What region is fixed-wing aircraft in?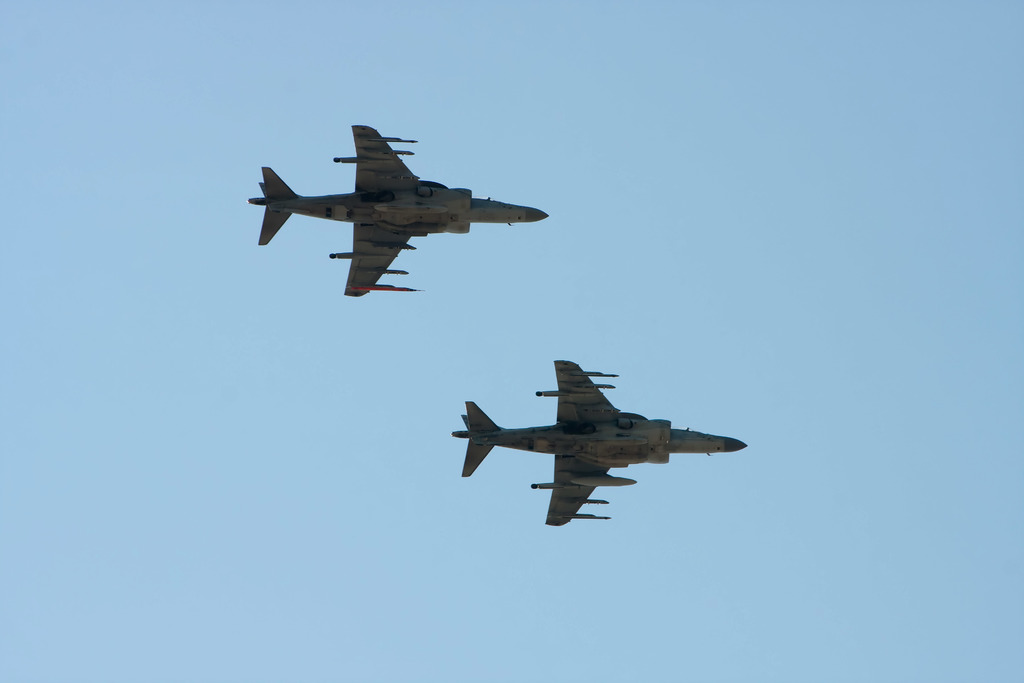
444, 352, 754, 538.
